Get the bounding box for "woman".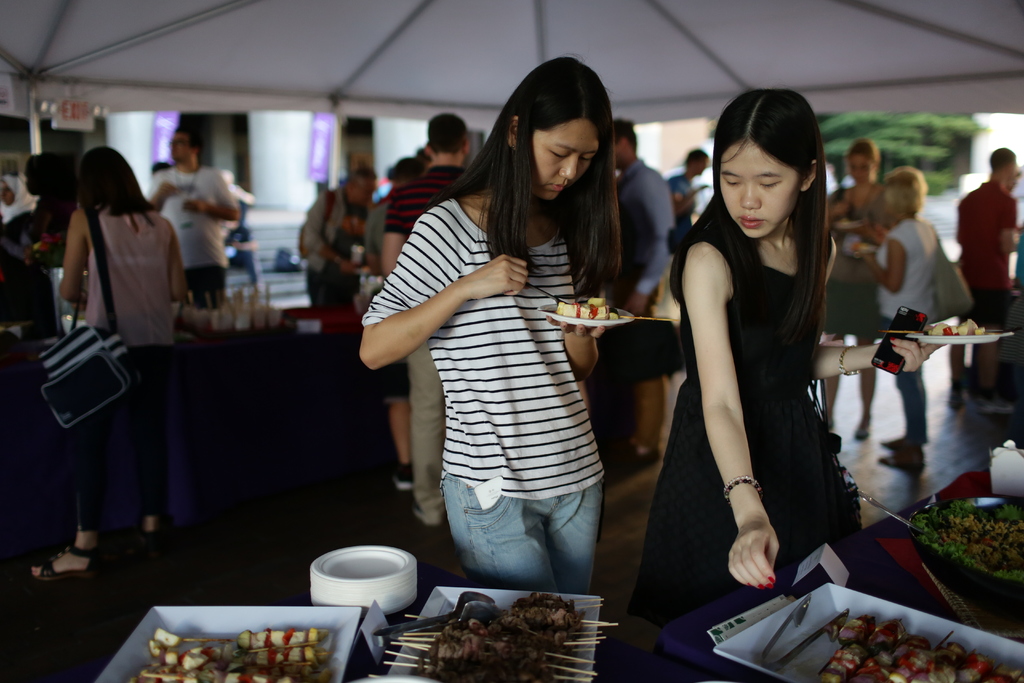
region(643, 83, 947, 682).
